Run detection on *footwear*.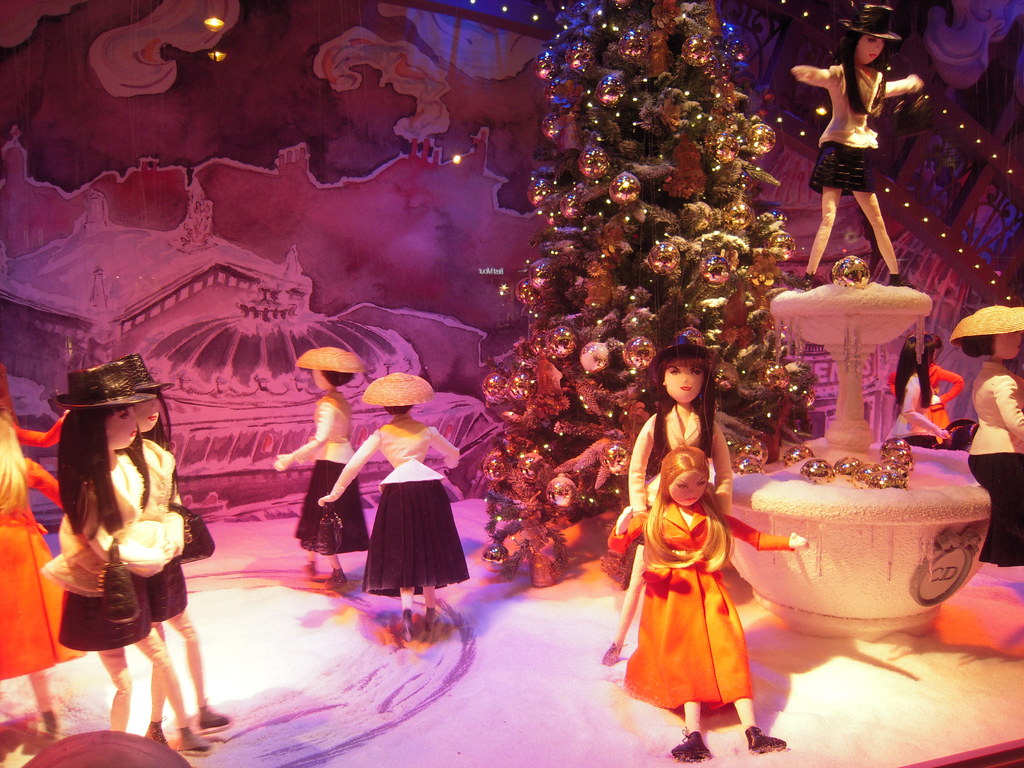
Result: box=[145, 724, 170, 752].
